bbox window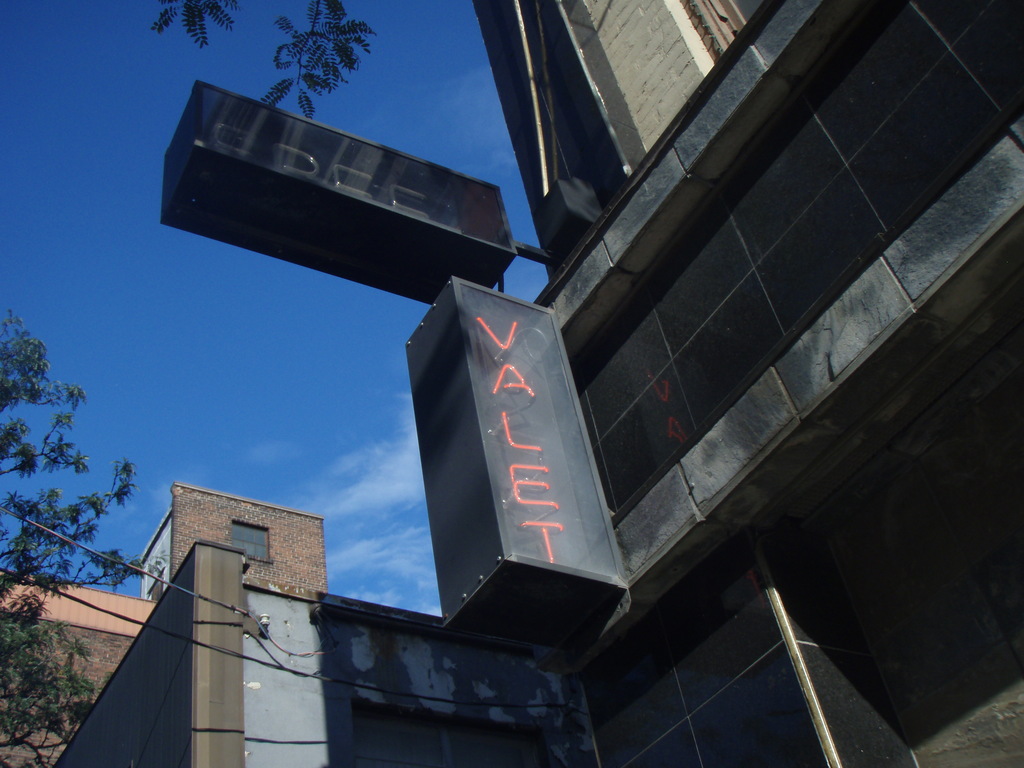
locate(231, 518, 268, 561)
